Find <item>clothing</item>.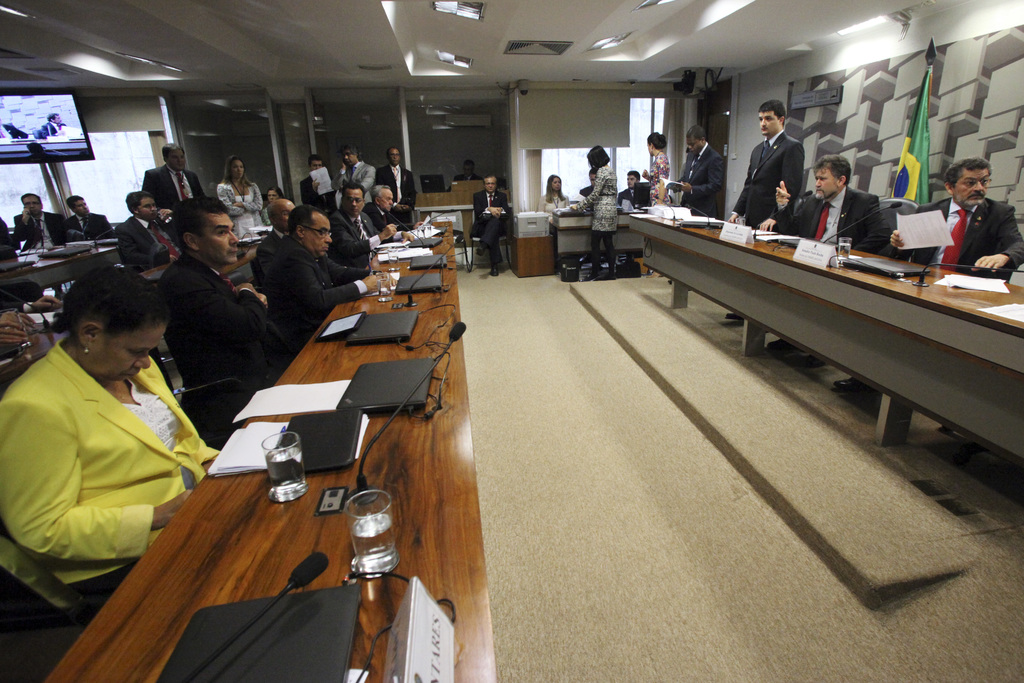
<region>8, 208, 59, 252</region>.
